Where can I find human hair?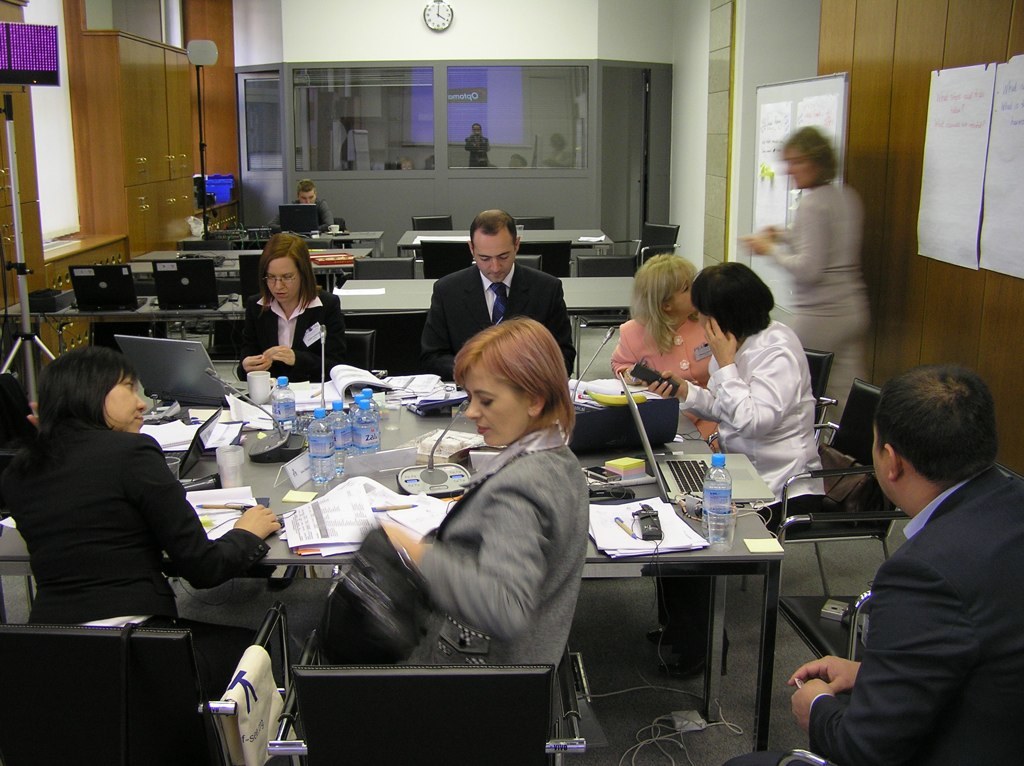
You can find it at <region>470, 209, 518, 253</region>.
